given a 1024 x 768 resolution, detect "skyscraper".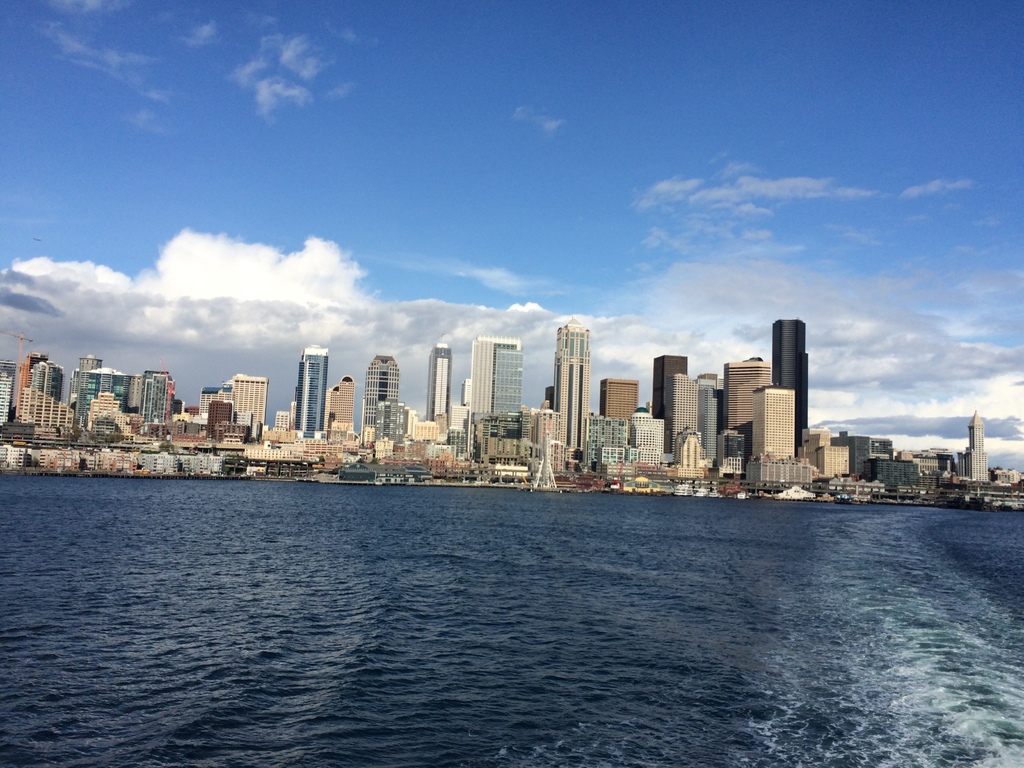
<region>294, 341, 330, 439</region>.
